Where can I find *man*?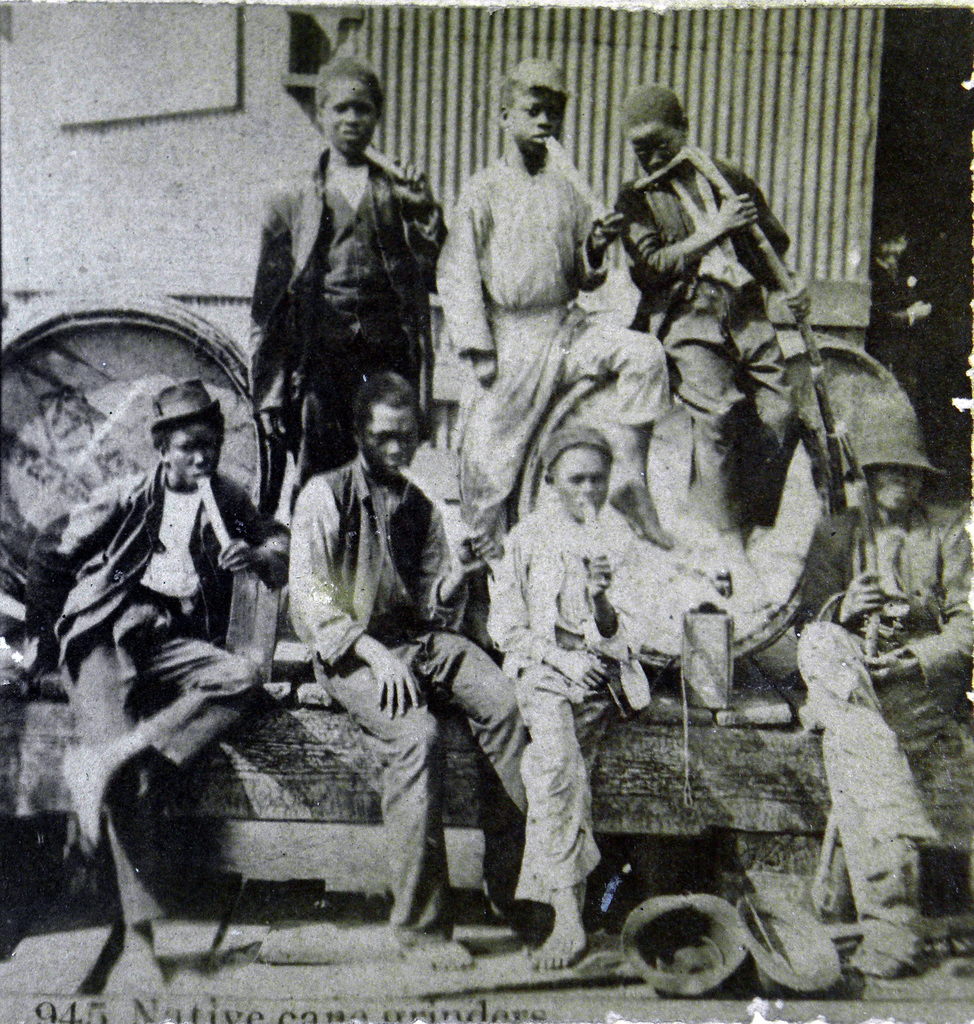
You can find it at (275,378,526,975).
